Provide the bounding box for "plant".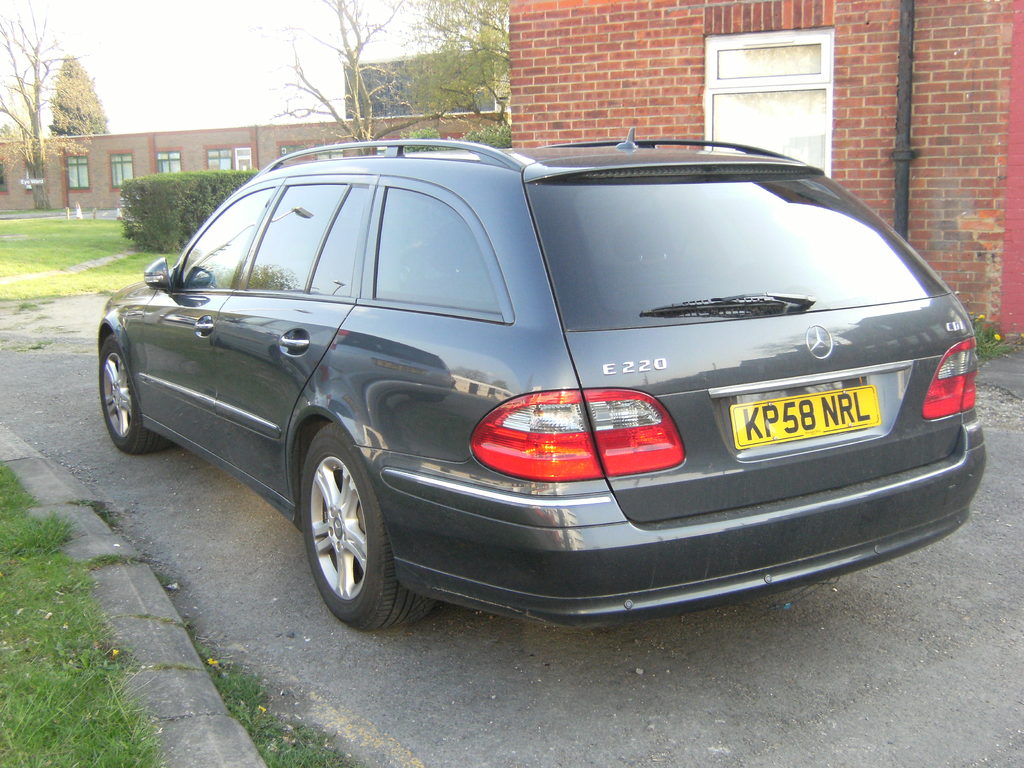
(969, 315, 1011, 364).
